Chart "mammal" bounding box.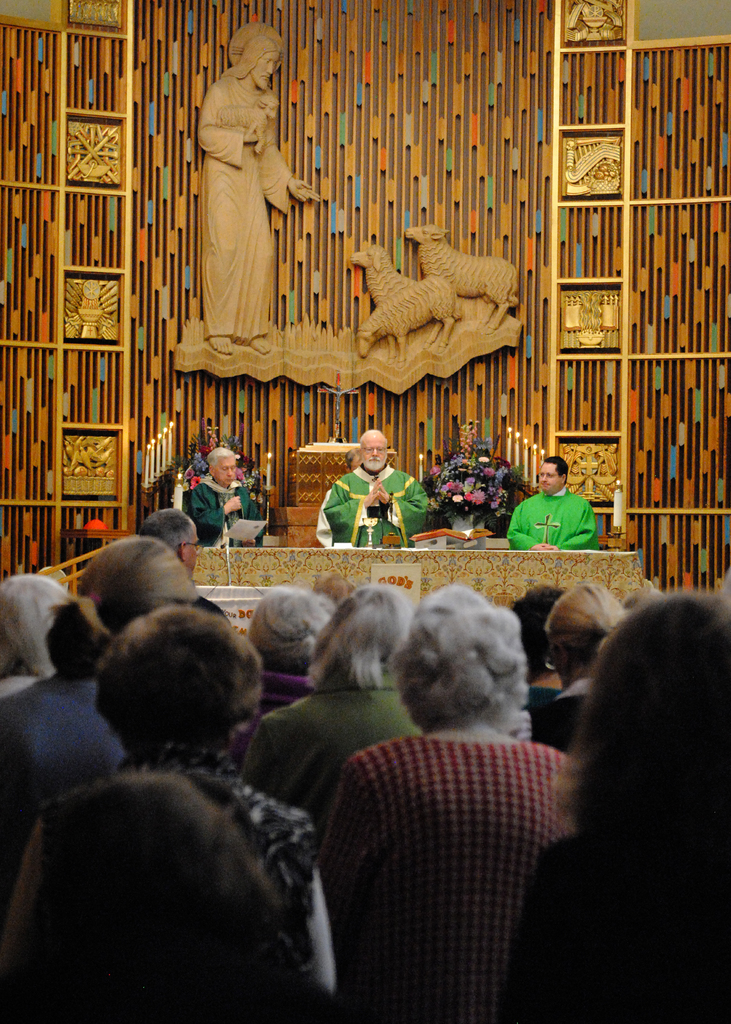
Charted: 357/274/465/349.
